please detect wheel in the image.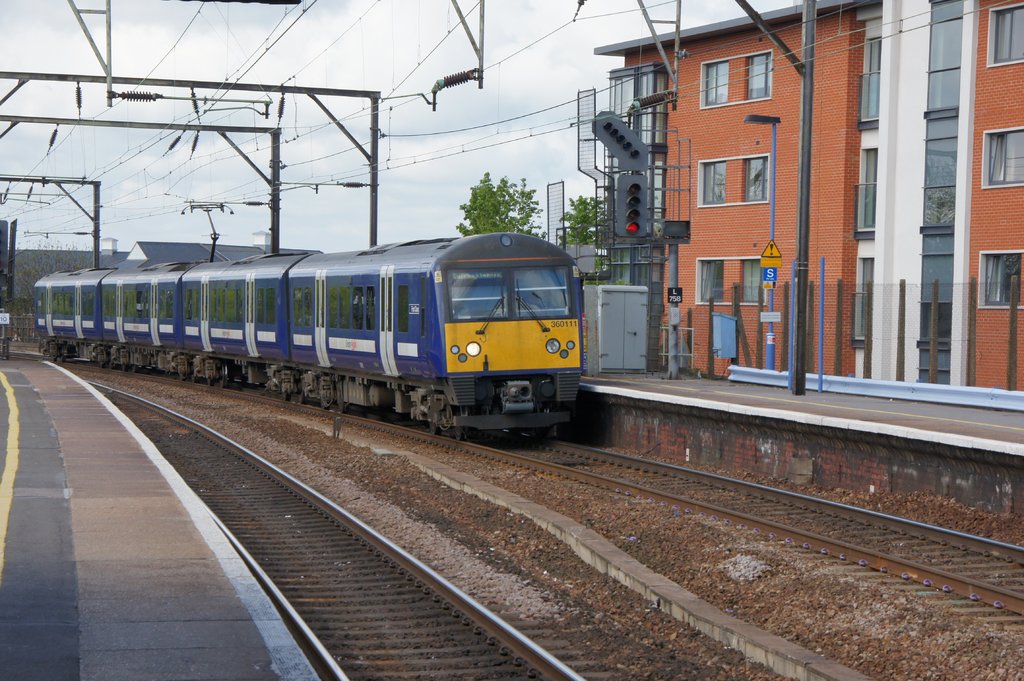
116/355/124/371.
